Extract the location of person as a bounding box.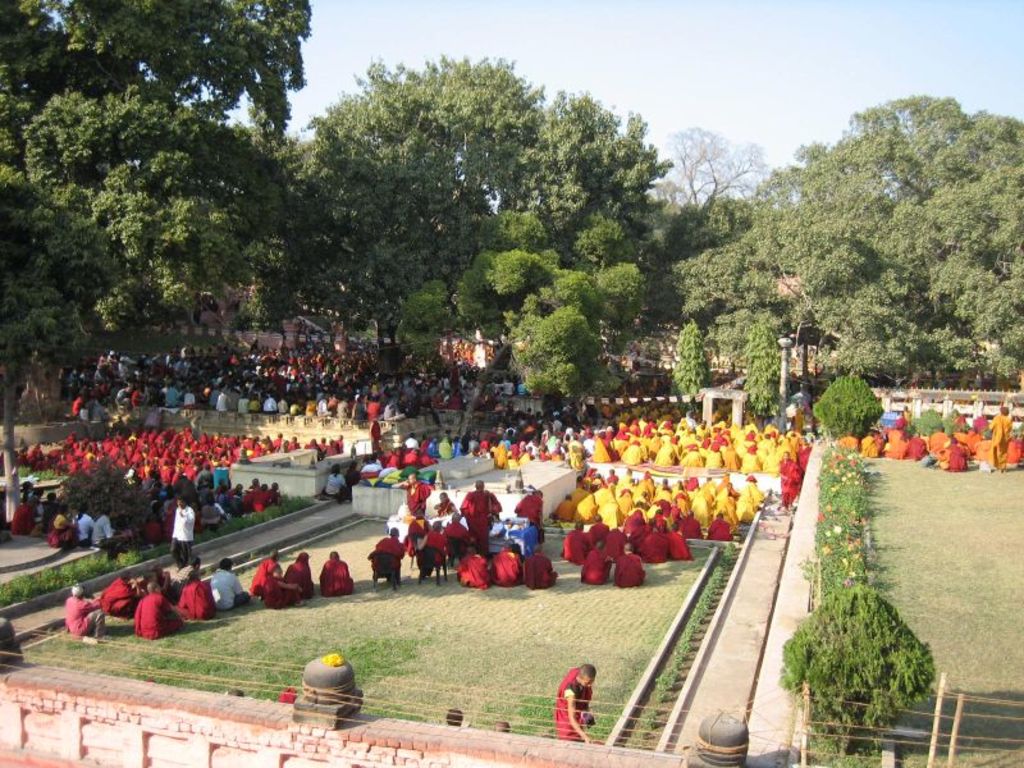
[x1=420, y1=433, x2=435, y2=451].
